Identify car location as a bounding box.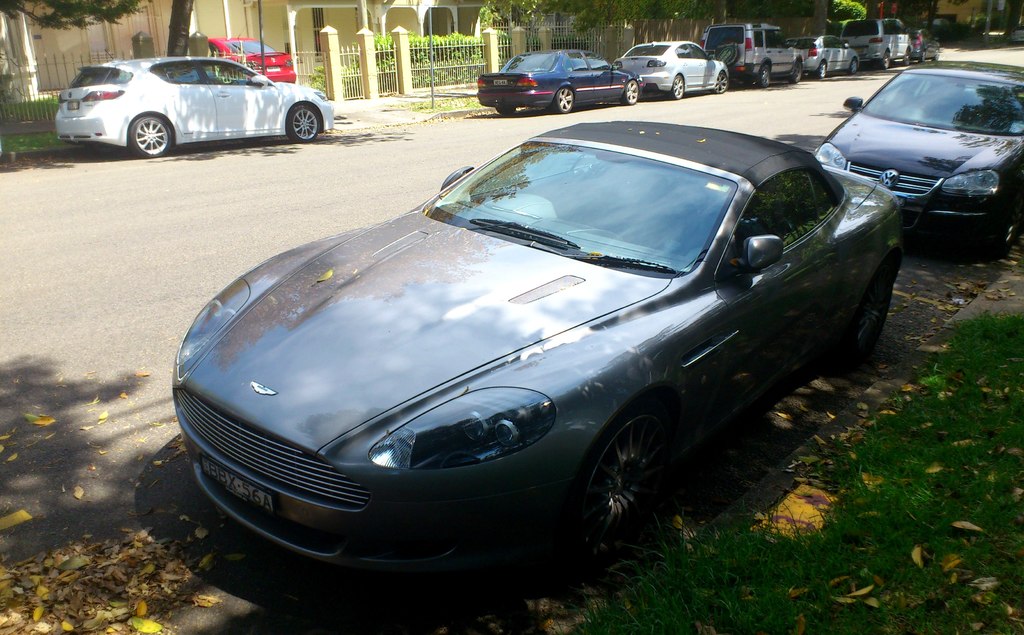
(209,23,298,86).
